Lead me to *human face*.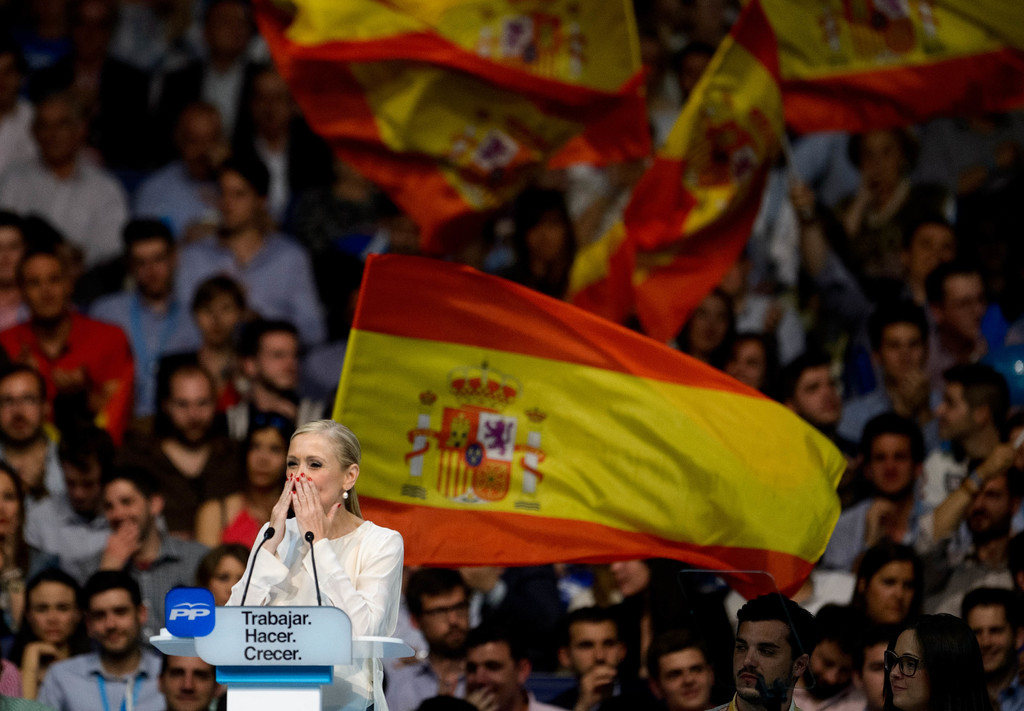
Lead to Rect(810, 646, 851, 698).
